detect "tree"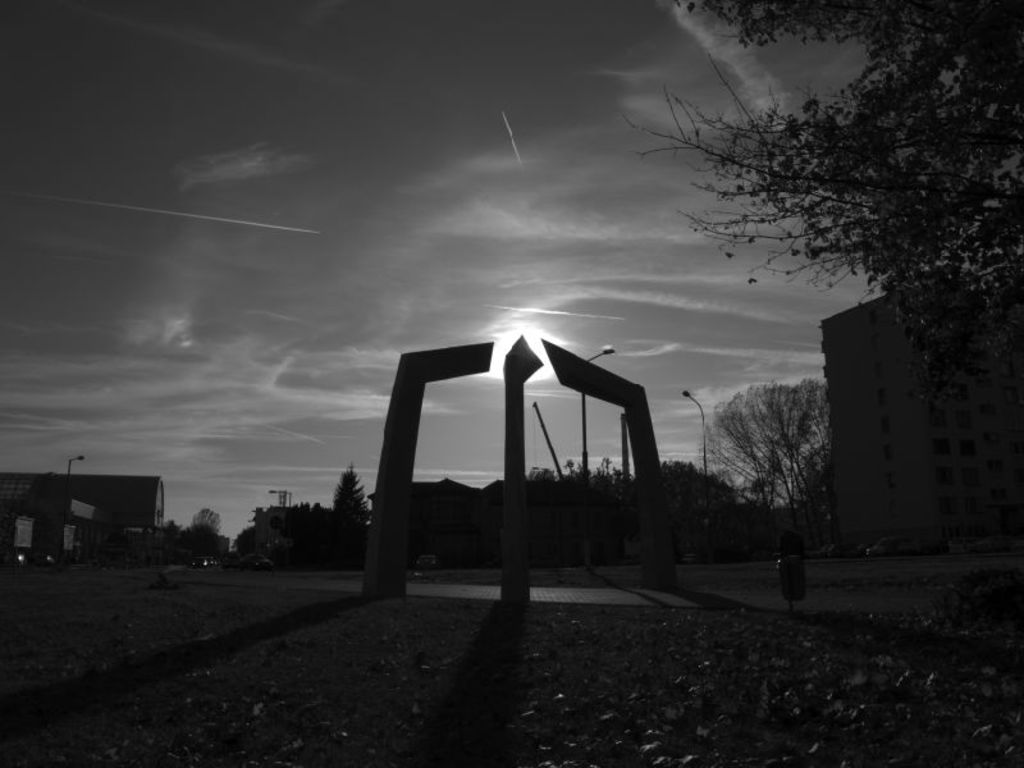
(561, 457, 602, 563)
